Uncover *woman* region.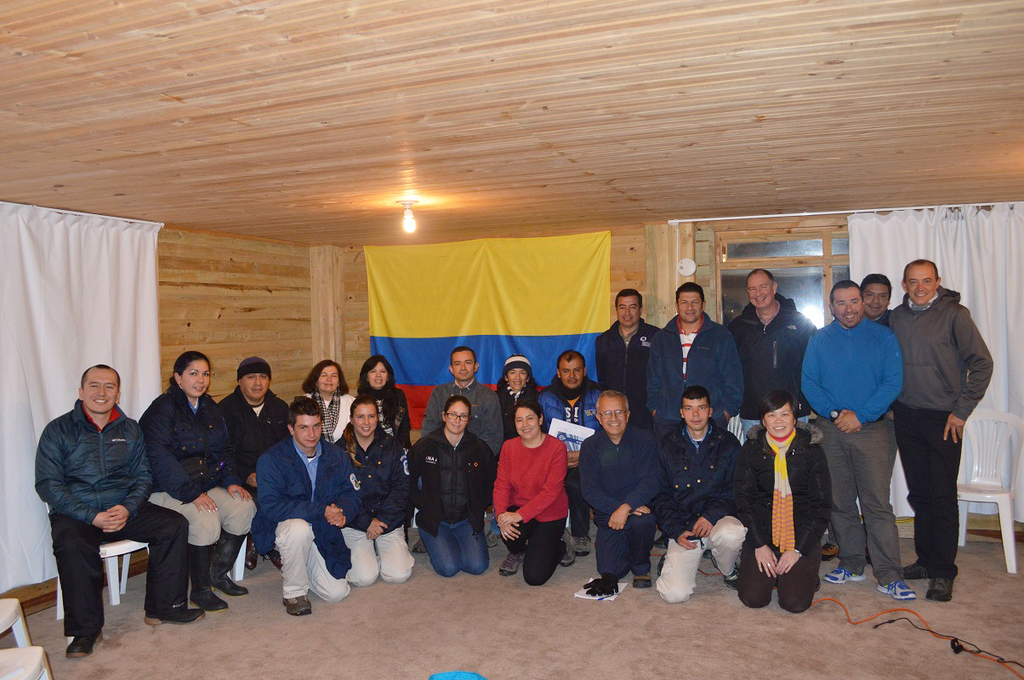
Uncovered: region(330, 398, 415, 586).
